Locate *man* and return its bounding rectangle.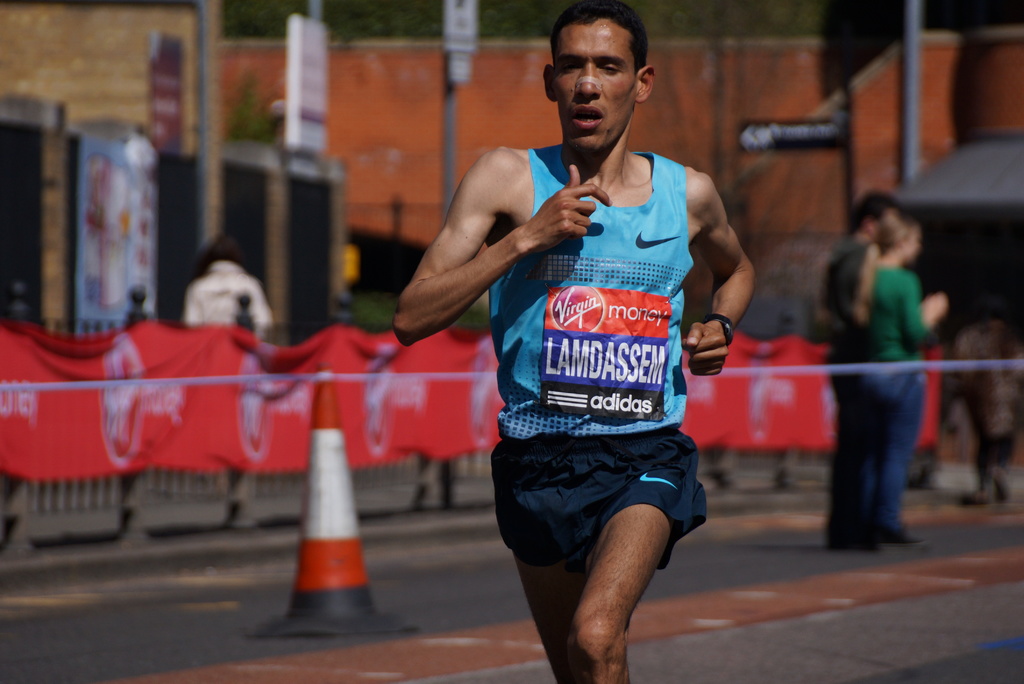
<region>410, 16, 764, 662</region>.
